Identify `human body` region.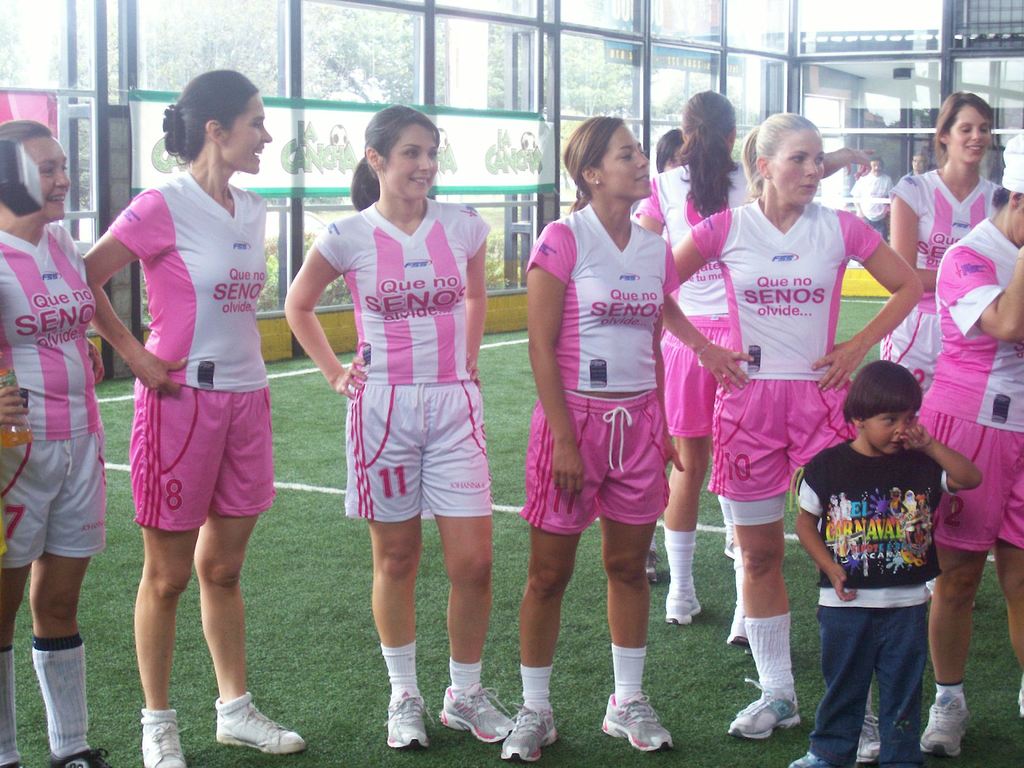
Region: {"left": 878, "top": 155, "right": 1002, "bottom": 438}.
